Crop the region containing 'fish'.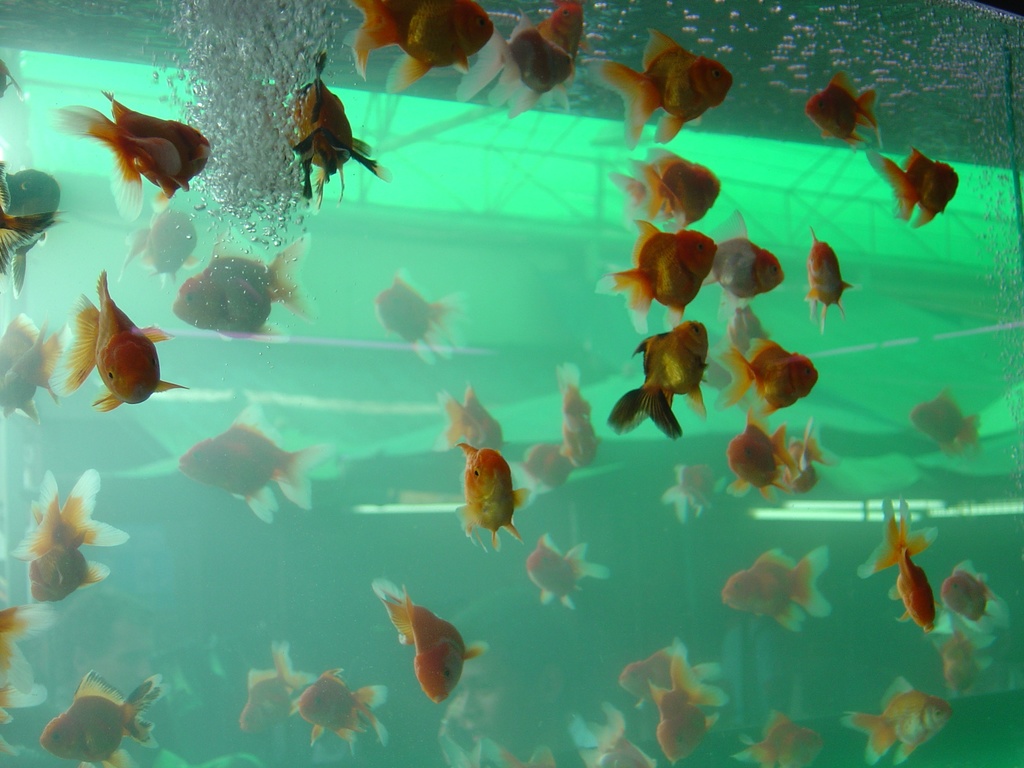
Crop region: (6, 468, 123, 600).
